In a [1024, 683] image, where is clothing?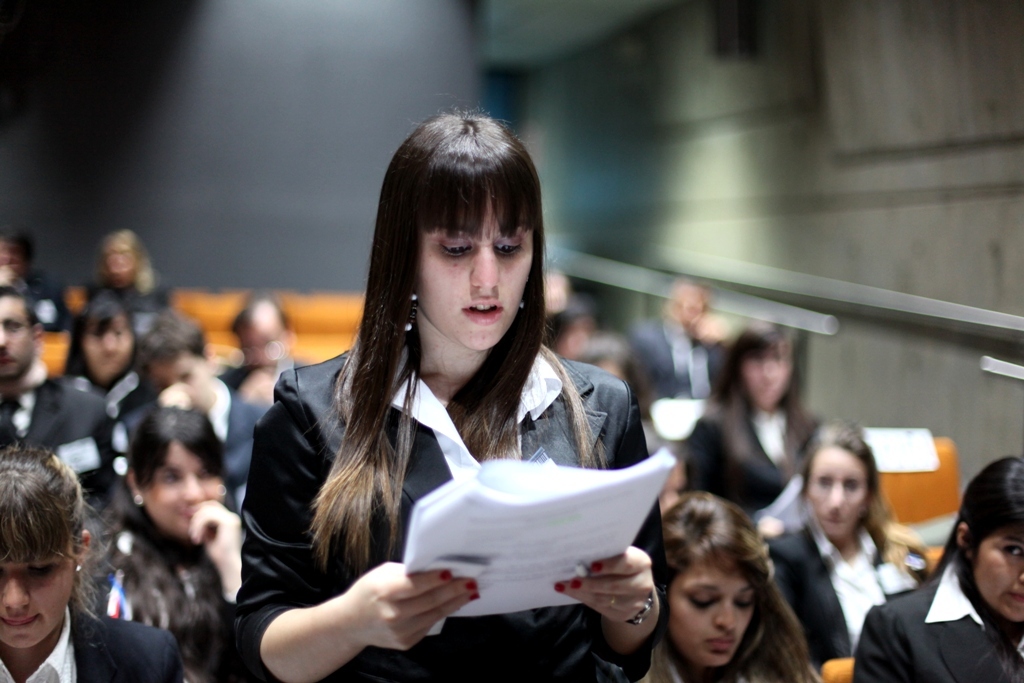
[767, 521, 927, 682].
